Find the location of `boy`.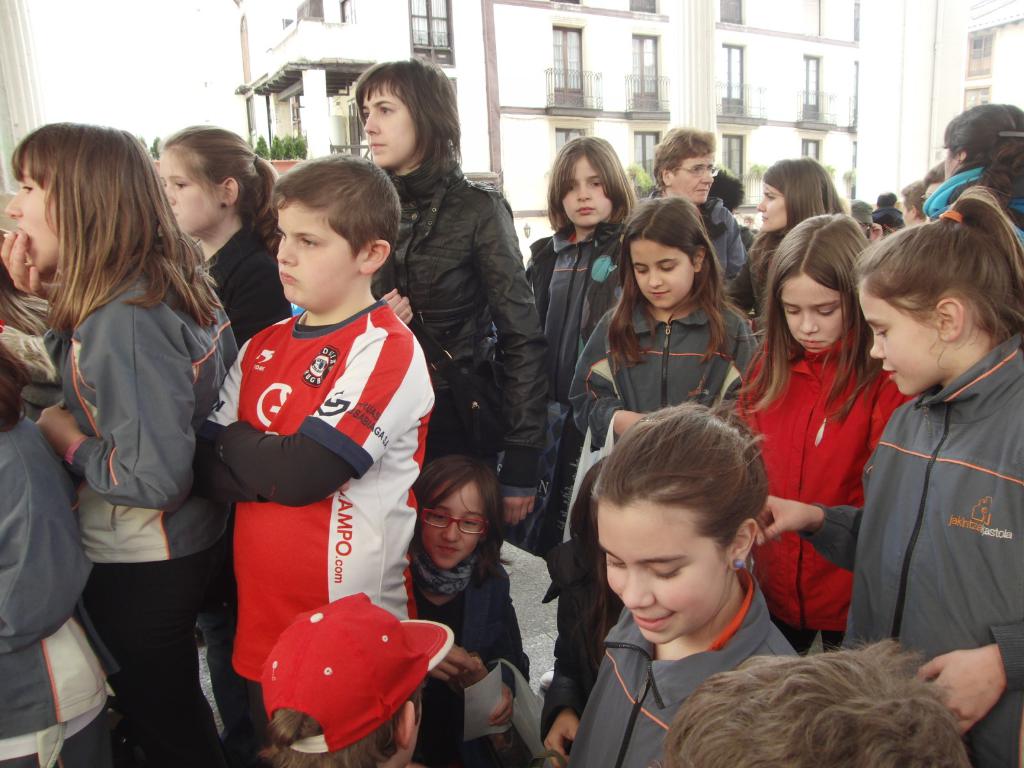
Location: <bbox>195, 153, 436, 746</bbox>.
